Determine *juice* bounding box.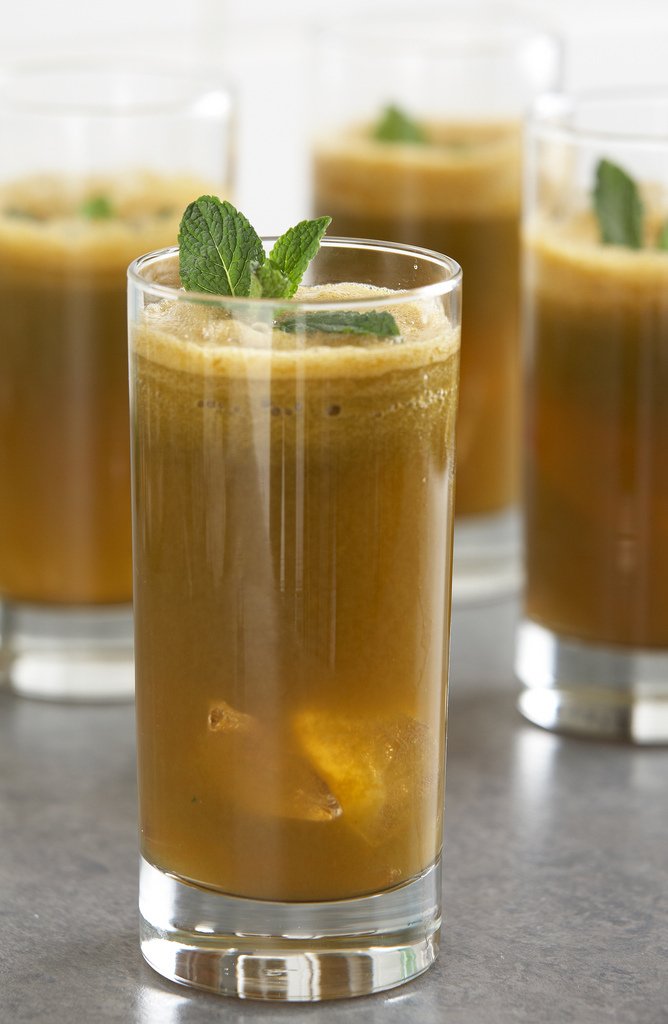
Determined: left=299, top=95, right=530, bottom=521.
